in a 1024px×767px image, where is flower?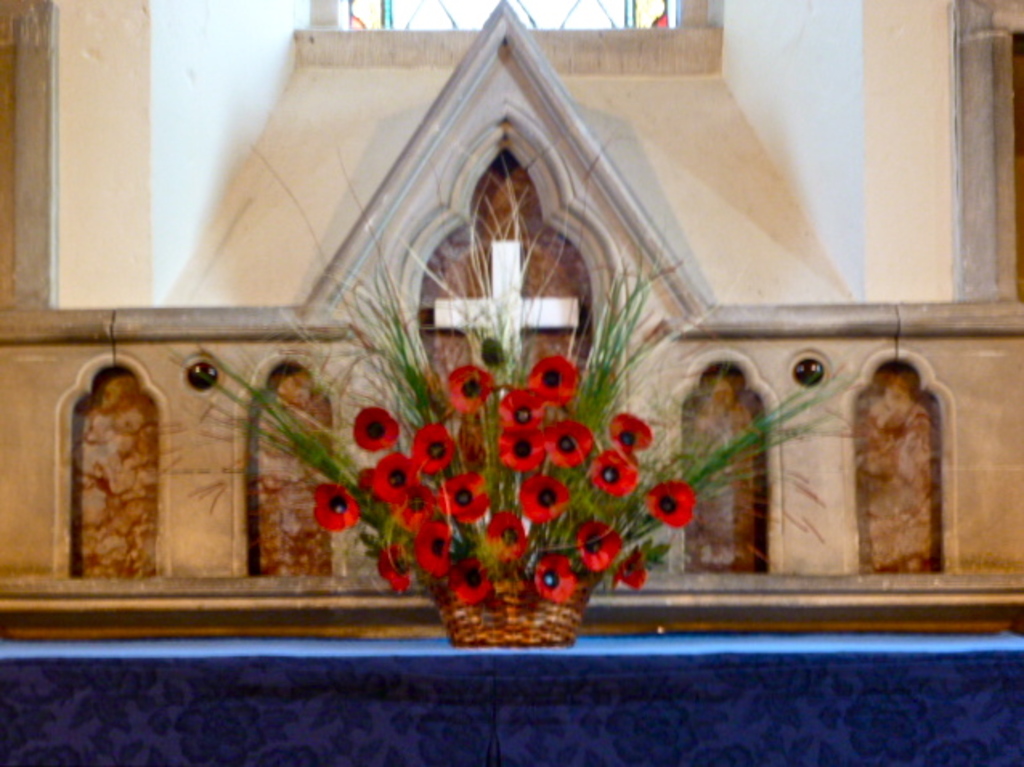
rect(435, 465, 486, 525).
